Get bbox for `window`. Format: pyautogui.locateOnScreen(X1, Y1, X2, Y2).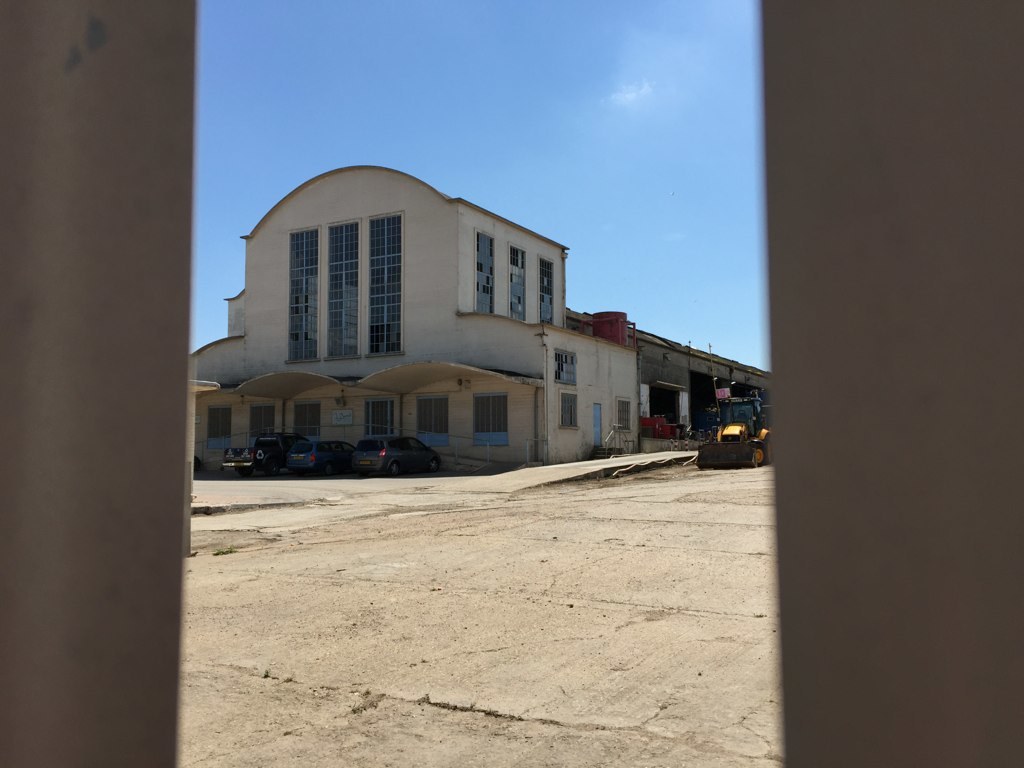
pyautogui.locateOnScreen(207, 404, 232, 447).
